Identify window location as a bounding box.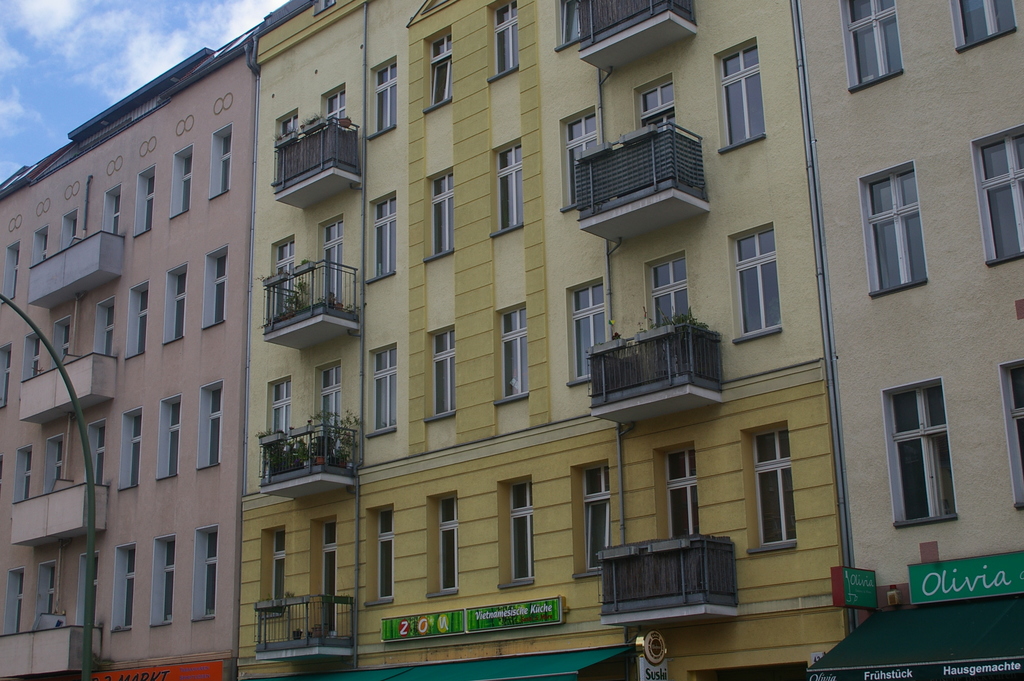
<region>200, 249, 228, 327</region>.
